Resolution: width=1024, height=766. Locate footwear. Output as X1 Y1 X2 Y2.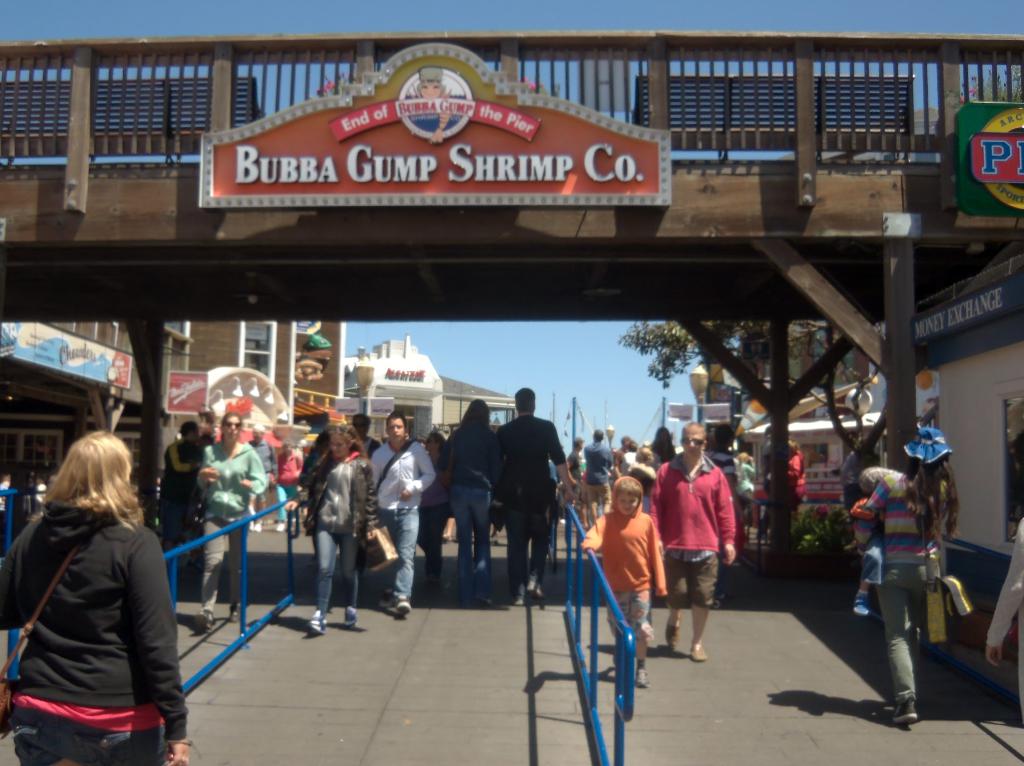
502 588 535 607.
